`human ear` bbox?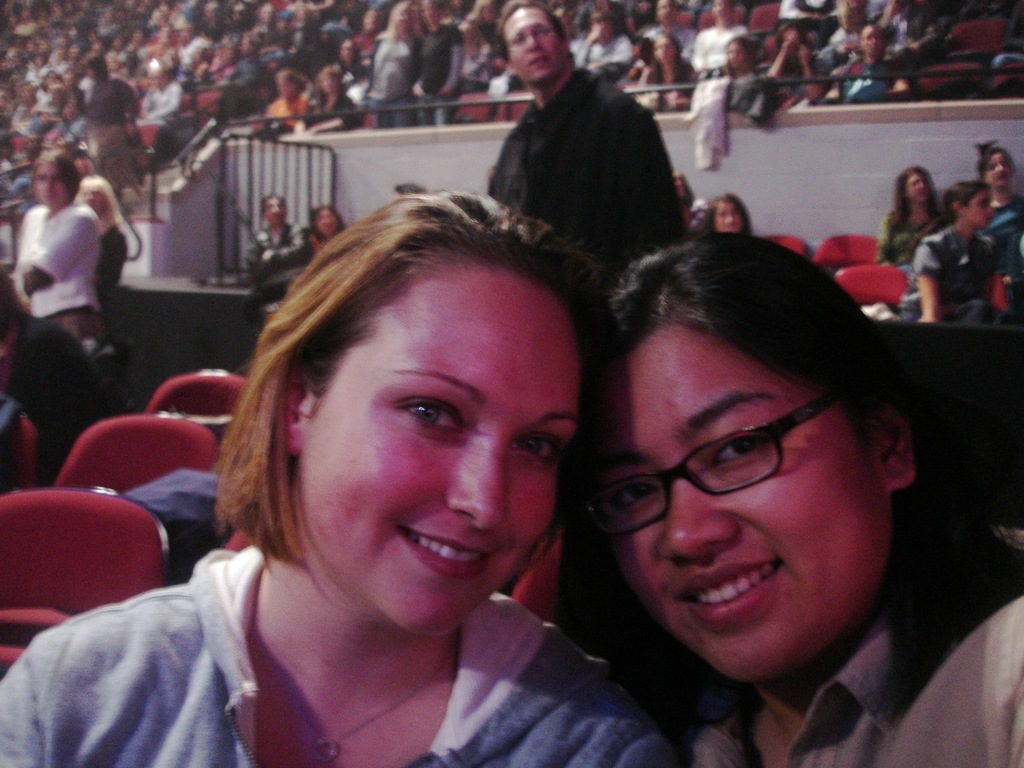
(left=286, top=373, right=311, bottom=453)
